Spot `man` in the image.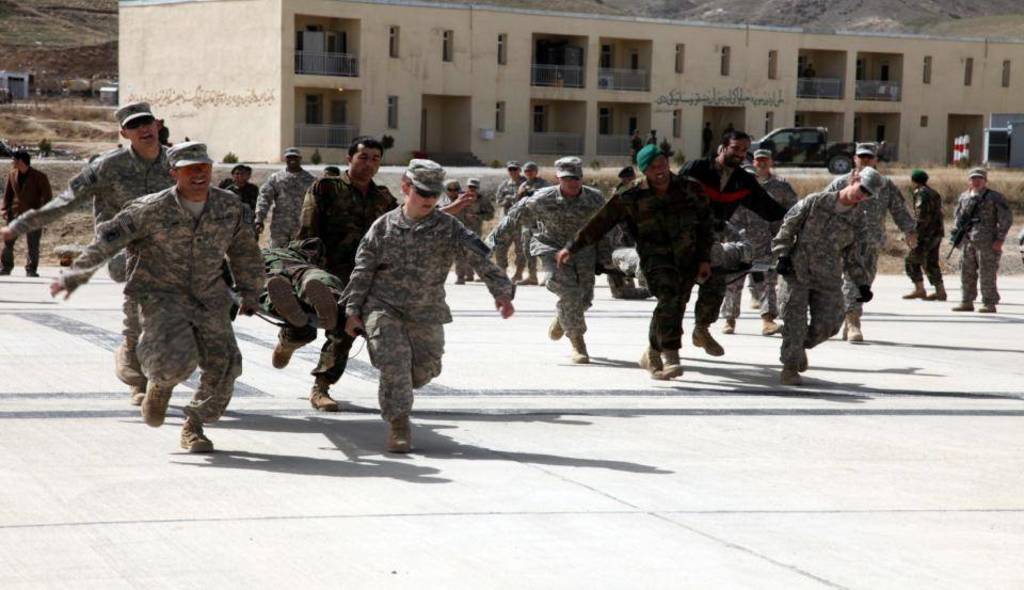
`man` found at (left=644, top=125, right=796, bottom=369).
